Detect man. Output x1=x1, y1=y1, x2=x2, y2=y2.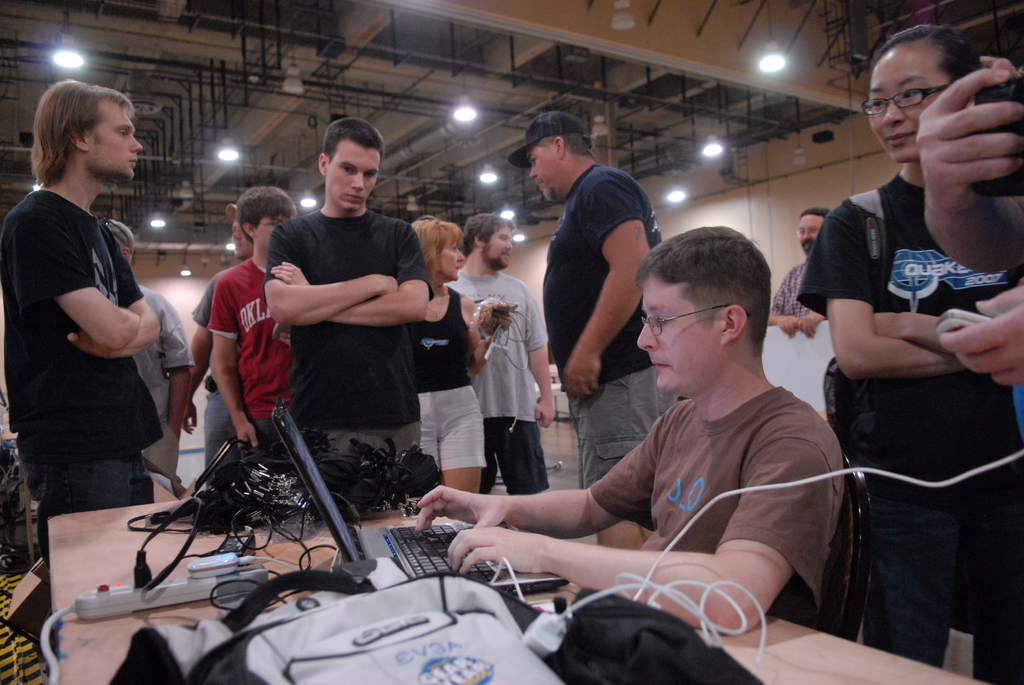
x1=451, y1=210, x2=553, y2=500.
